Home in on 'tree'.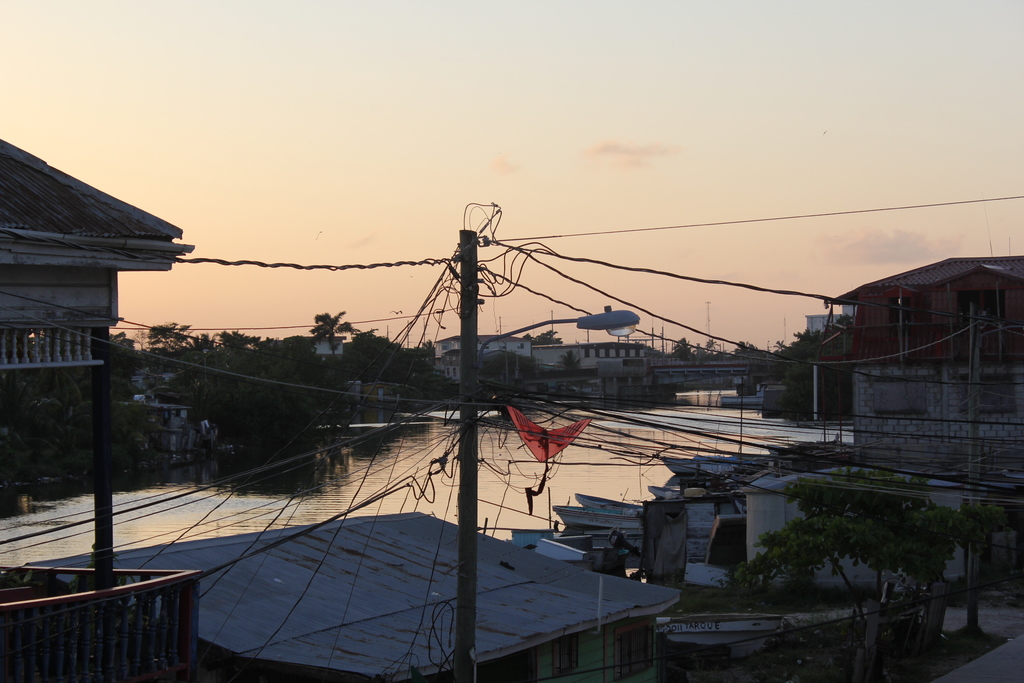
Homed in at 700 487 918 636.
